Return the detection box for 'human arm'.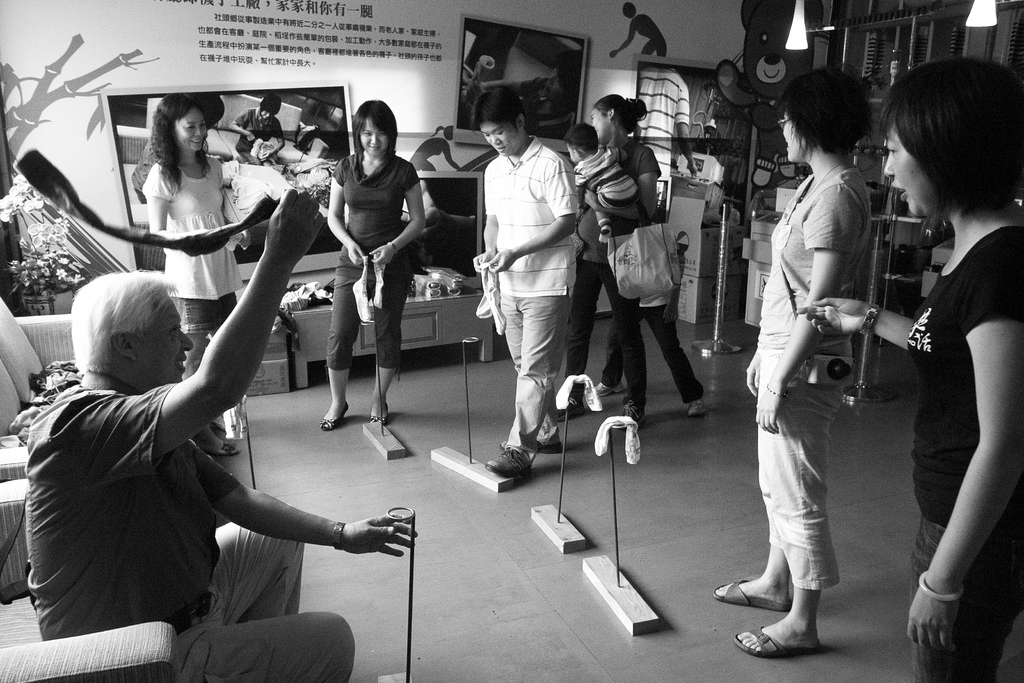
[x1=473, y1=156, x2=500, y2=277].
